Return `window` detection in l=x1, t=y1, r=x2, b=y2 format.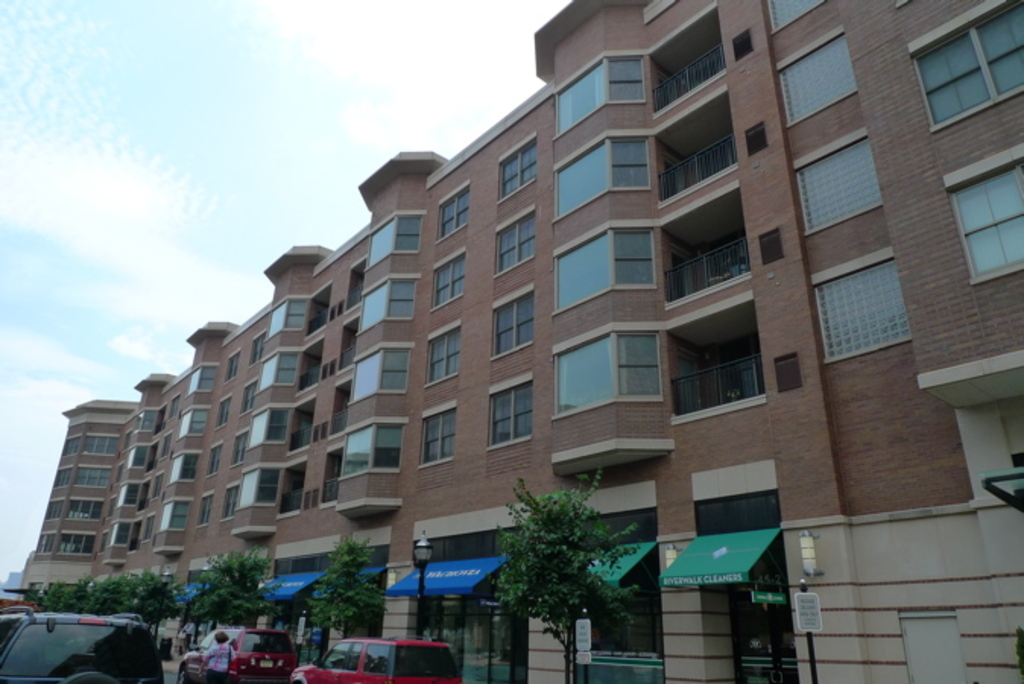
l=910, t=0, r=1022, b=134.
